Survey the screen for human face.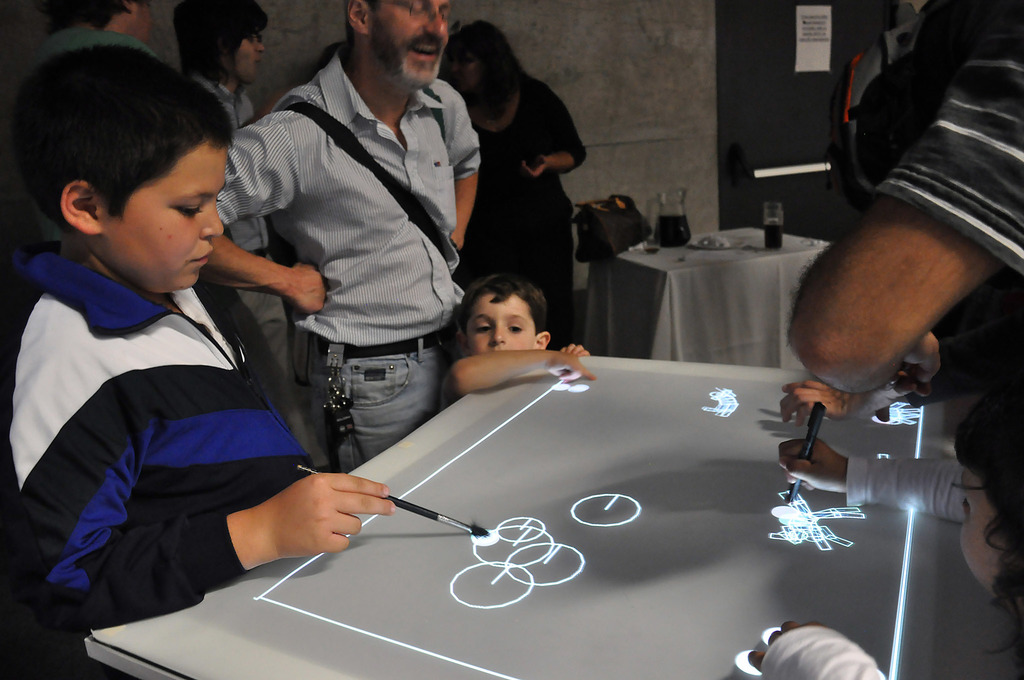
Survey found: select_region(97, 145, 236, 296).
